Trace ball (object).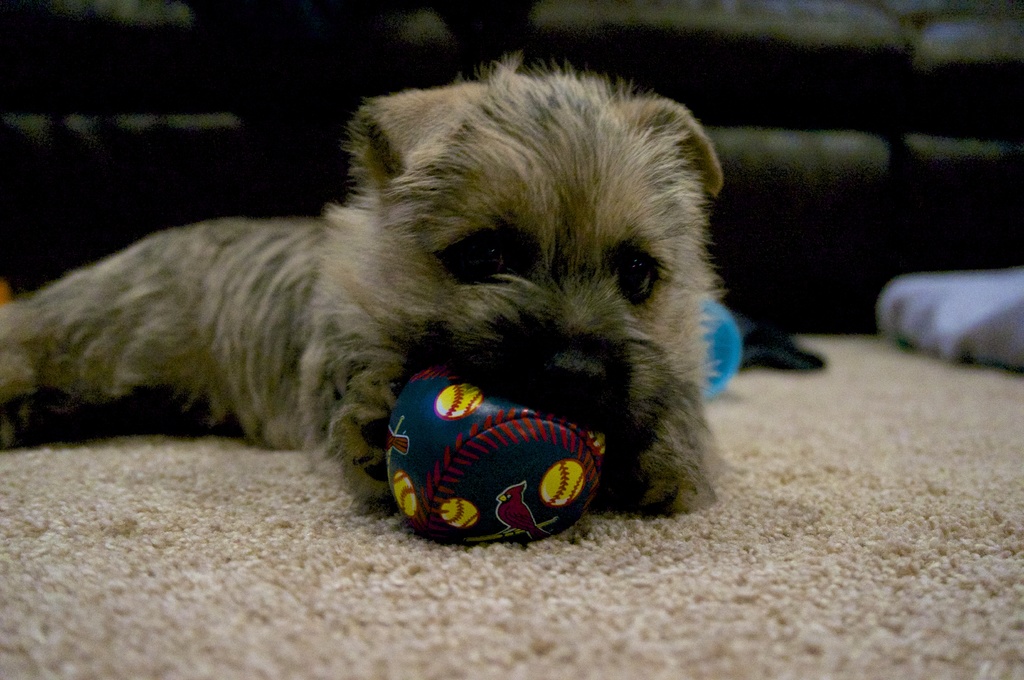
Traced to [700,302,742,398].
